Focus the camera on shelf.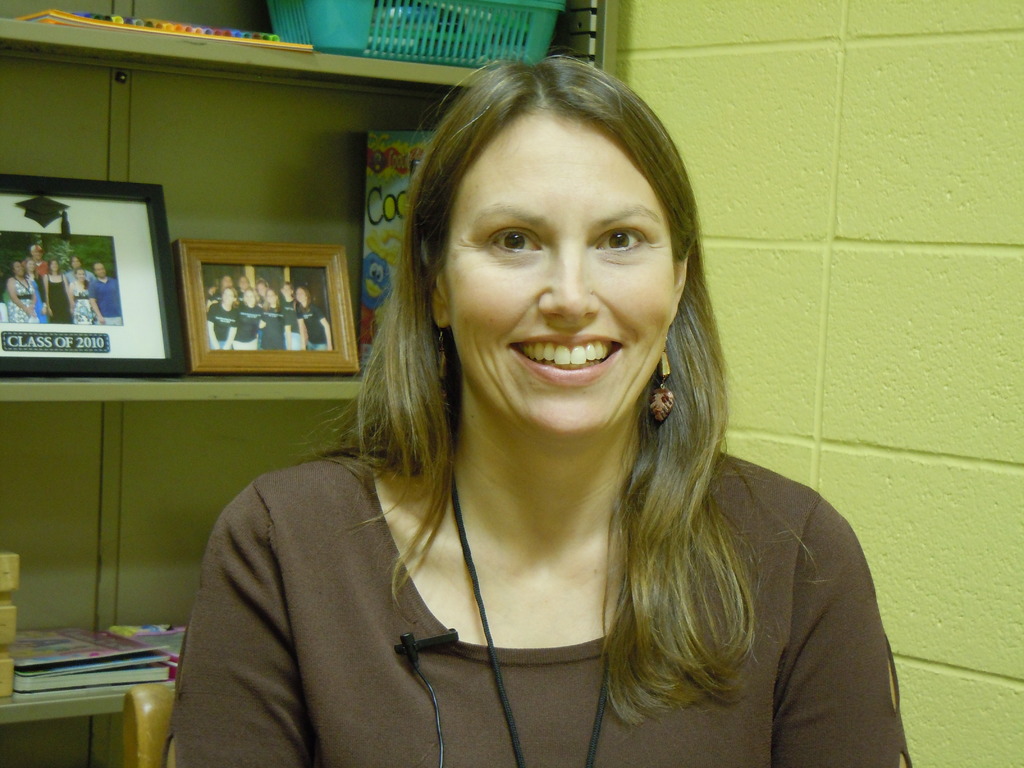
Focus region: (0, 69, 454, 416).
